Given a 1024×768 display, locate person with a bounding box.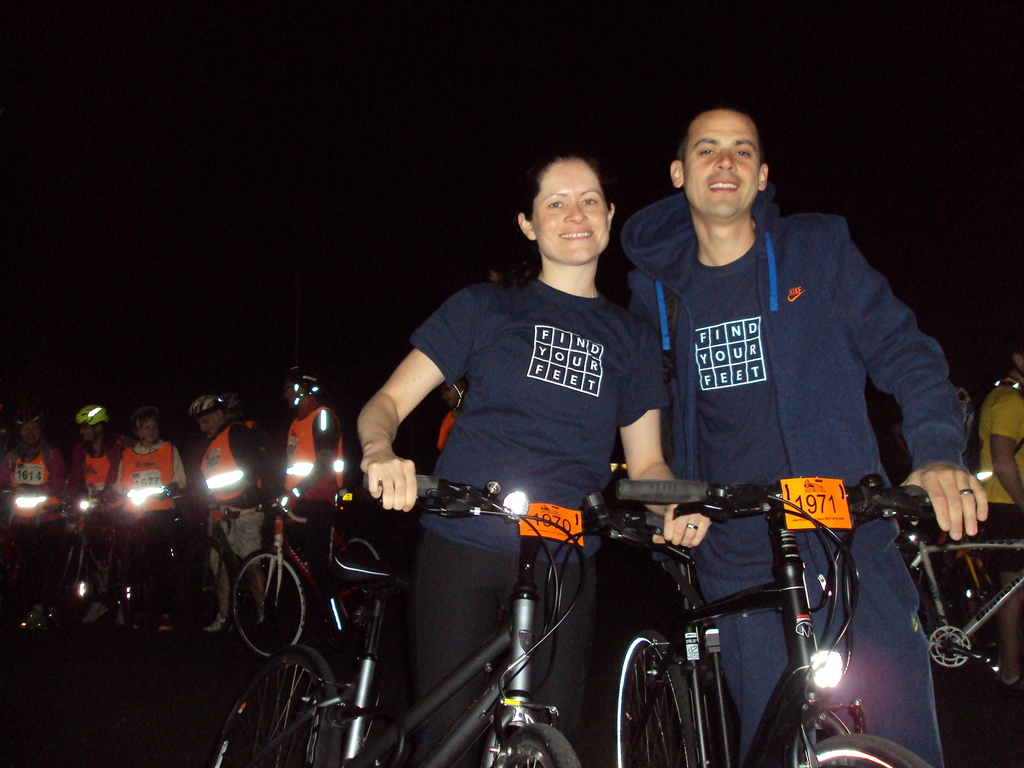
Located: <region>985, 331, 1022, 683</region>.
